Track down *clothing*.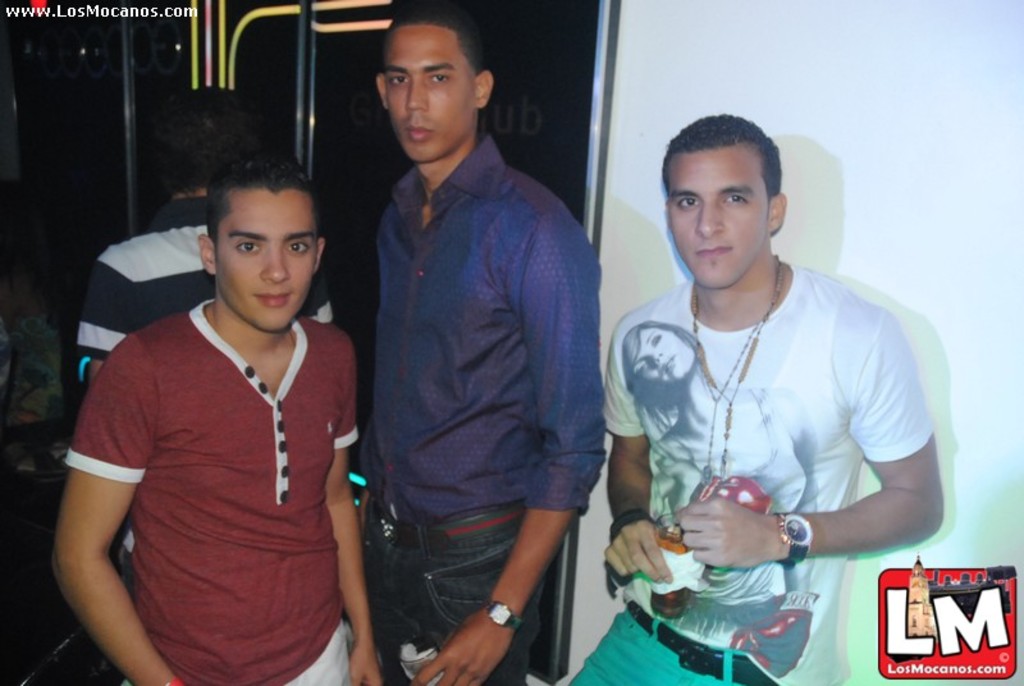
Tracked to 358, 132, 611, 685.
